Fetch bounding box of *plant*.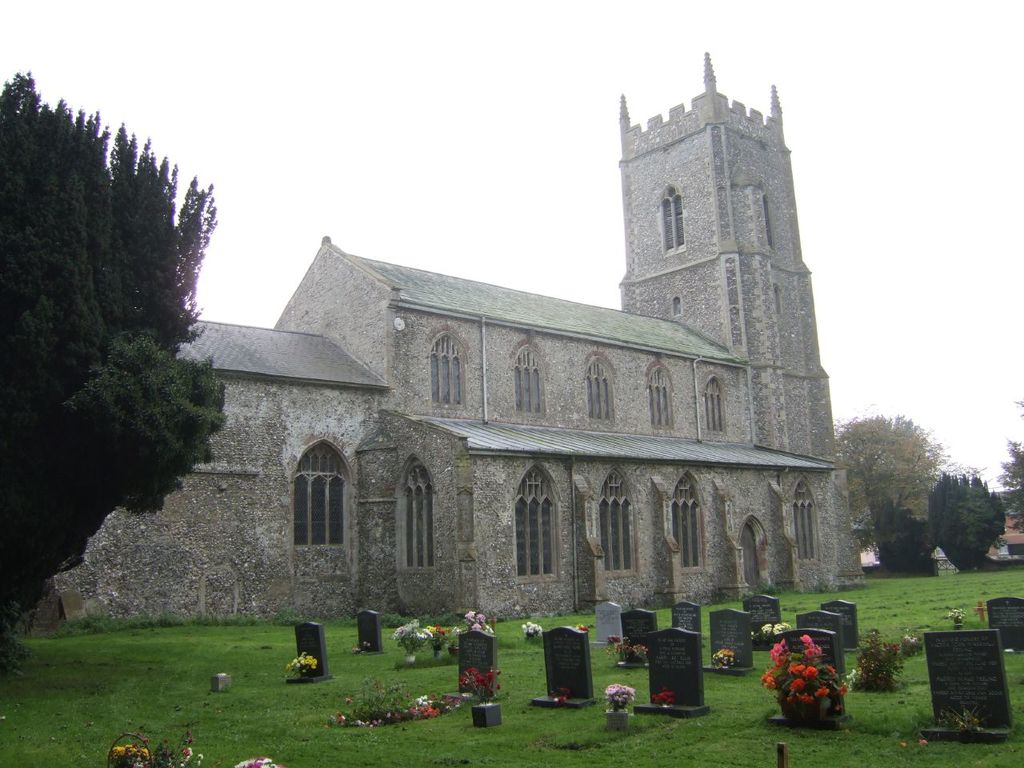
Bbox: <bbox>98, 733, 158, 763</bbox>.
